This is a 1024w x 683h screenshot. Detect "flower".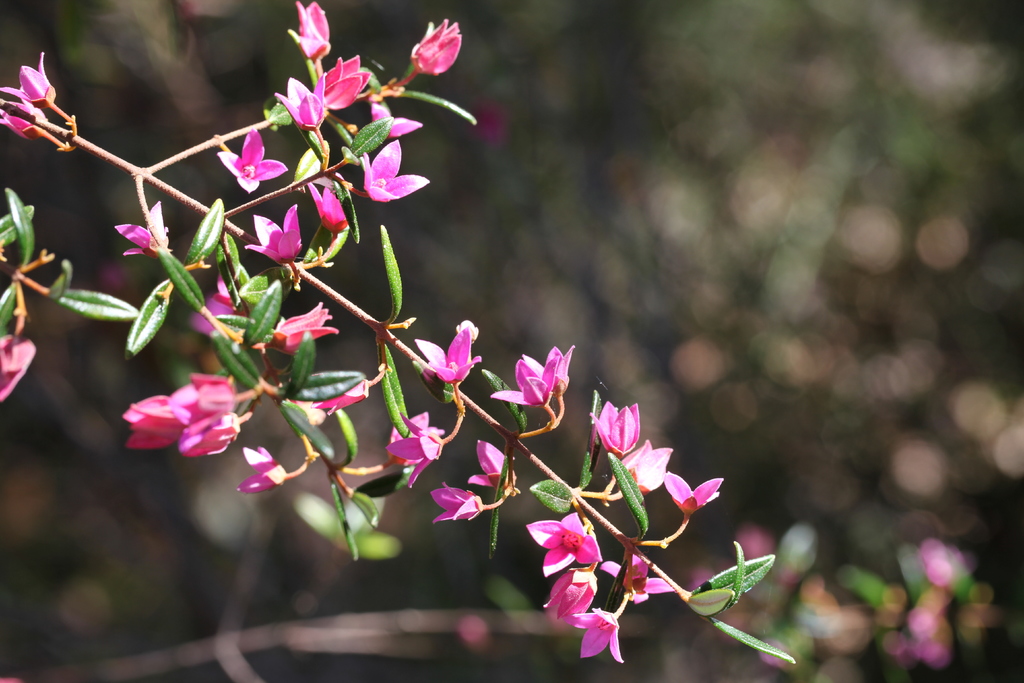
box=[270, 78, 329, 127].
